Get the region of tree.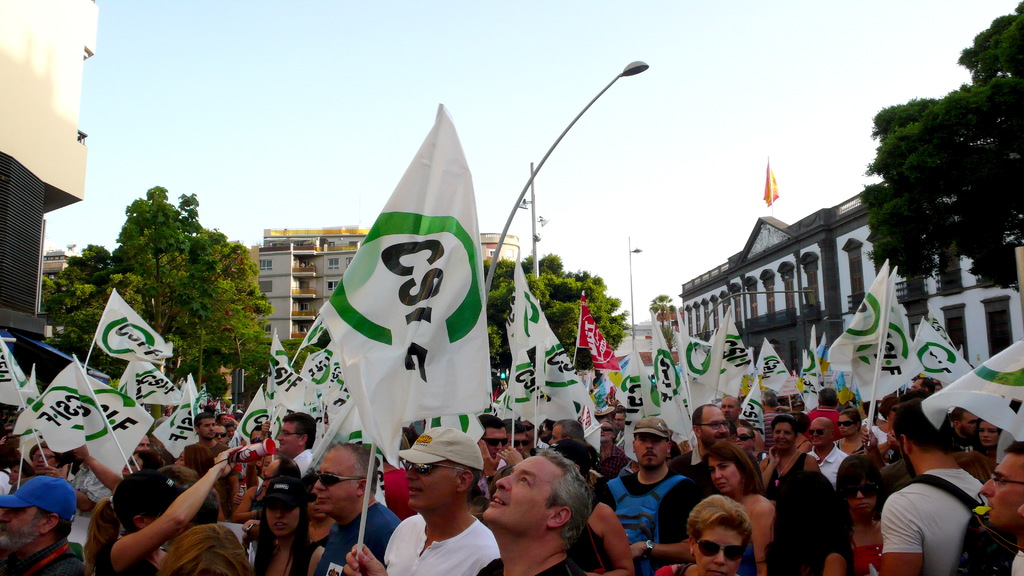
(660,322,675,351).
